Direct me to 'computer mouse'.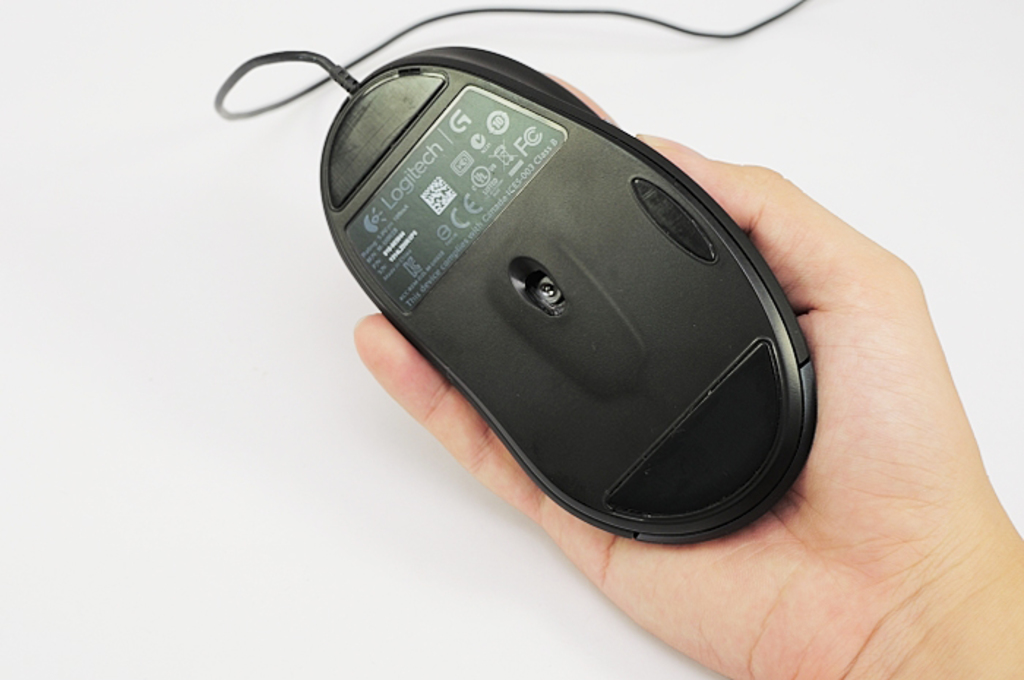
Direction: (317, 41, 815, 537).
